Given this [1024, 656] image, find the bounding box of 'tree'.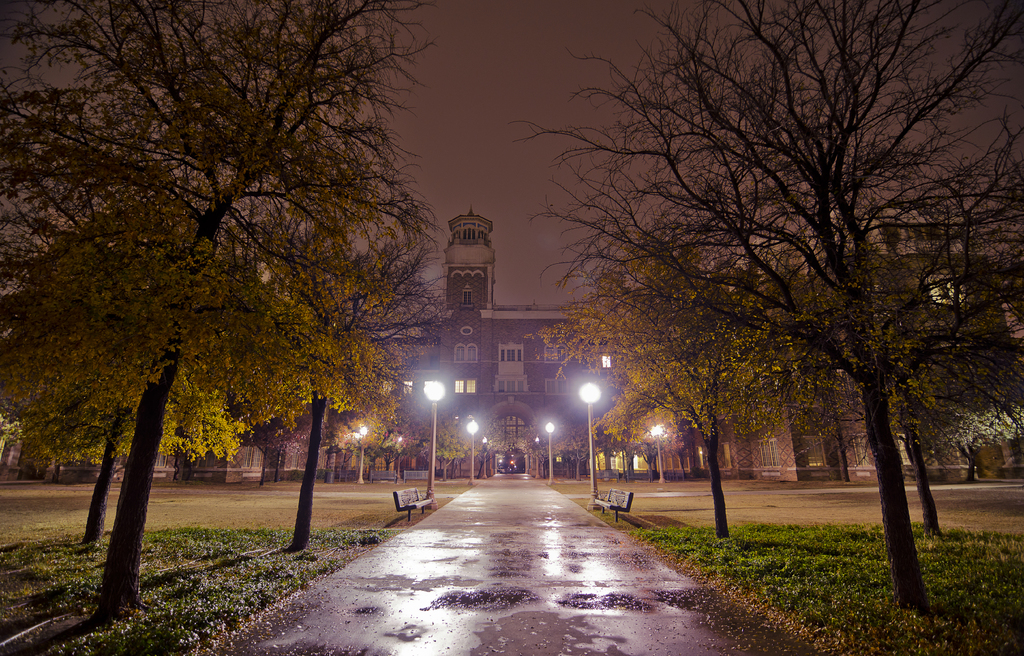
detection(0, 0, 436, 622).
